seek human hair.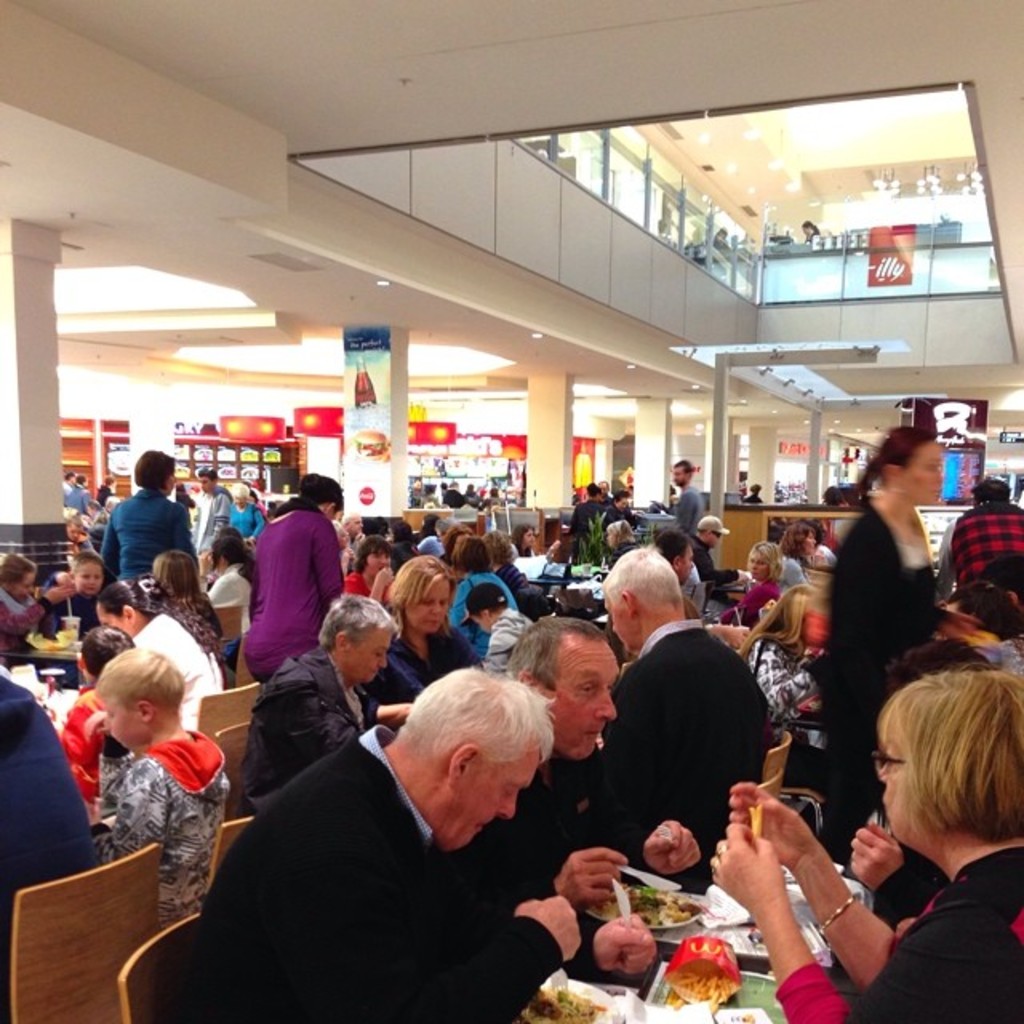
crop(90, 643, 186, 718).
